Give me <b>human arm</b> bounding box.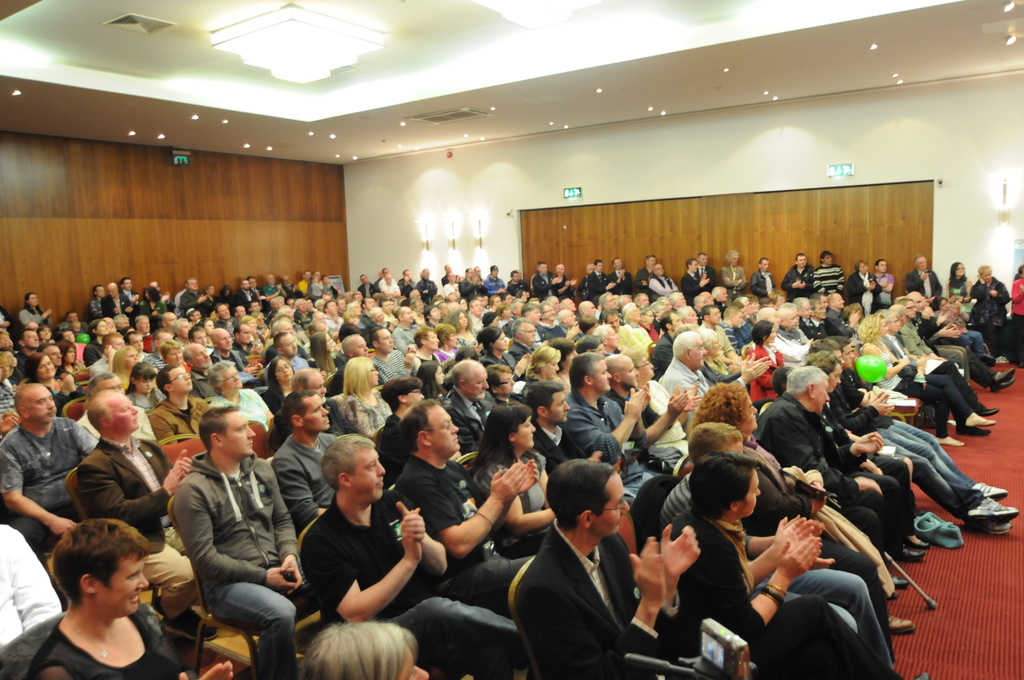
x1=819, y1=418, x2=883, y2=471.
